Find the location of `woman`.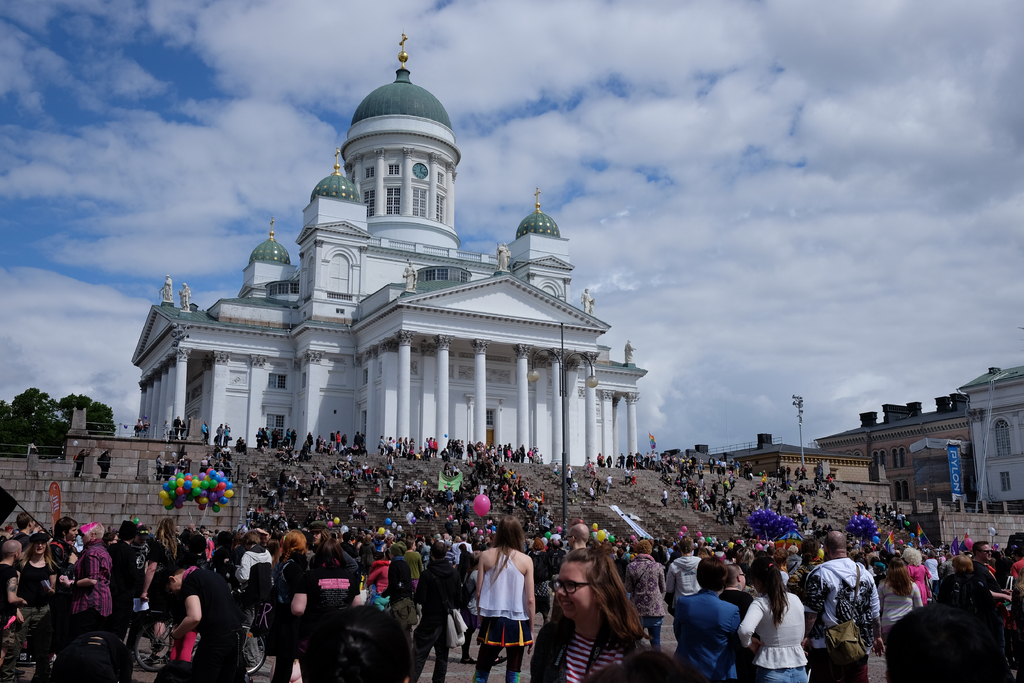
Location: bbox=[525, 538, 554, 622].
